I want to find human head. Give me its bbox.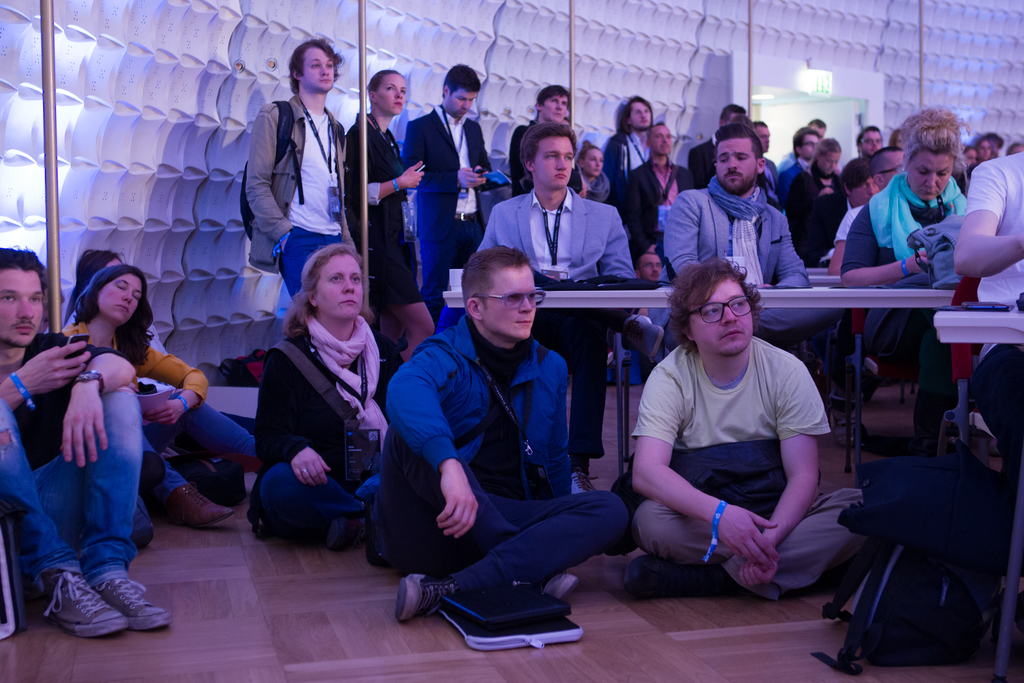
365,72,409,119.
